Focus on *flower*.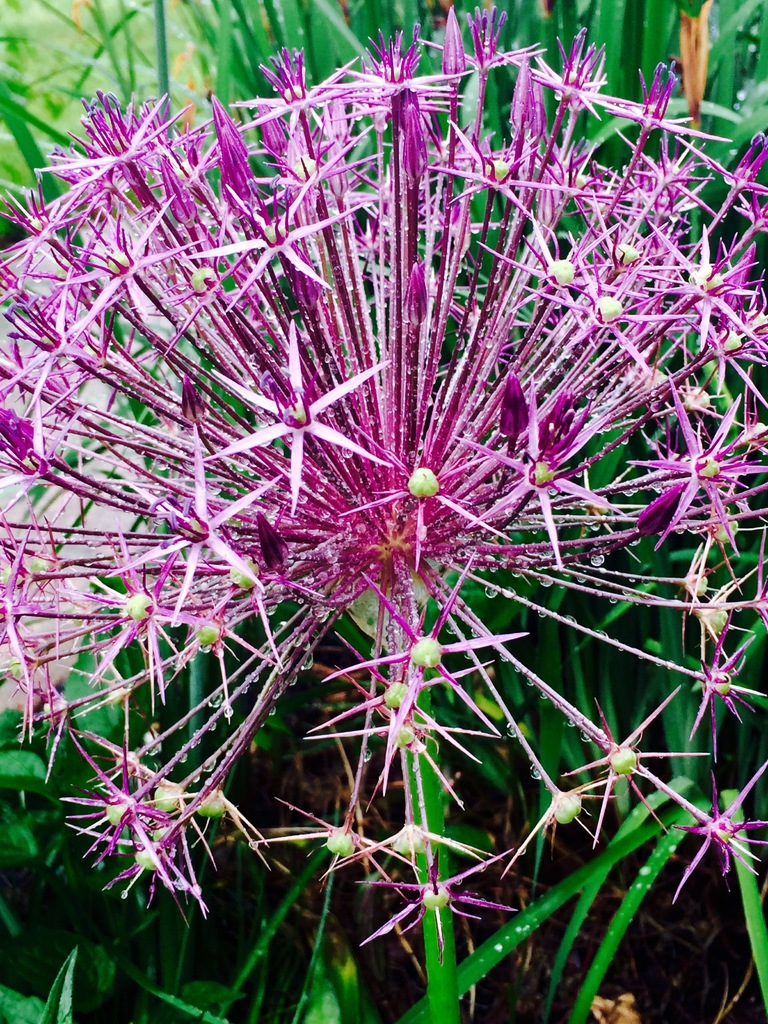
Focused at 0:1:767:958.
